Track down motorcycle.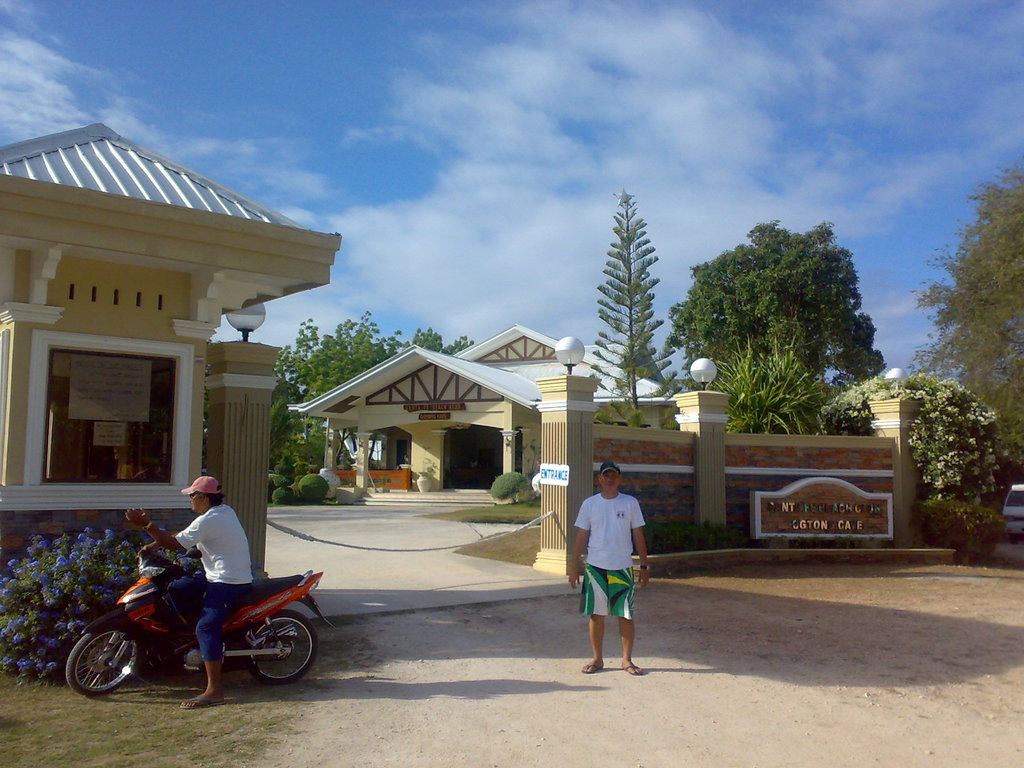
Tracked to detection(44, 563, 333, 705).
